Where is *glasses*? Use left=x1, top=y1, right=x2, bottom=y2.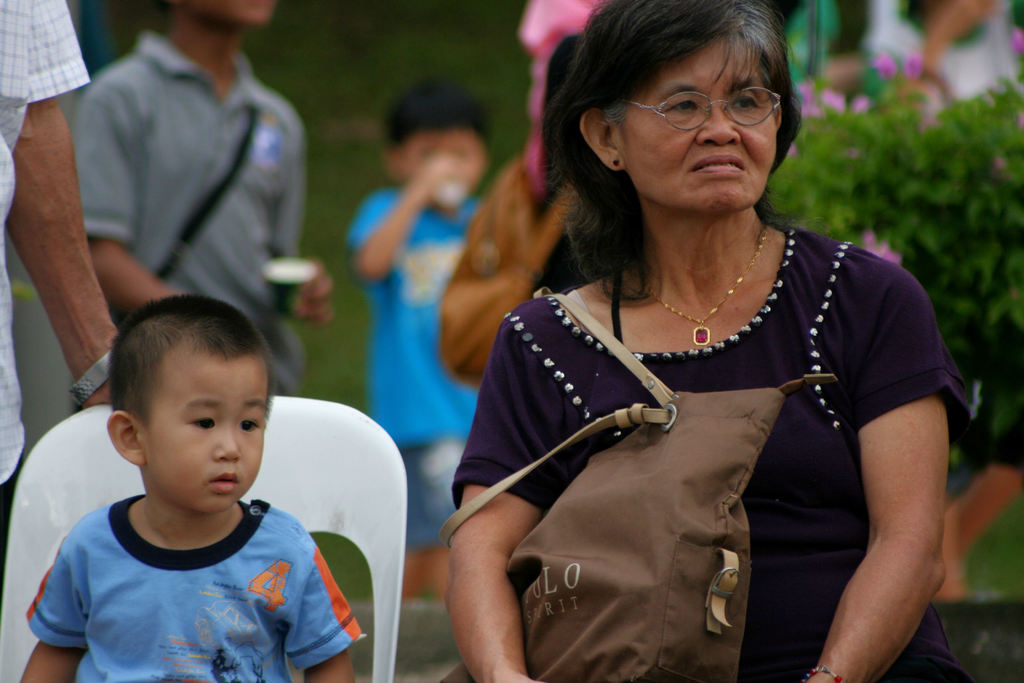
left=631, top=81, right=794, bottom=130.
